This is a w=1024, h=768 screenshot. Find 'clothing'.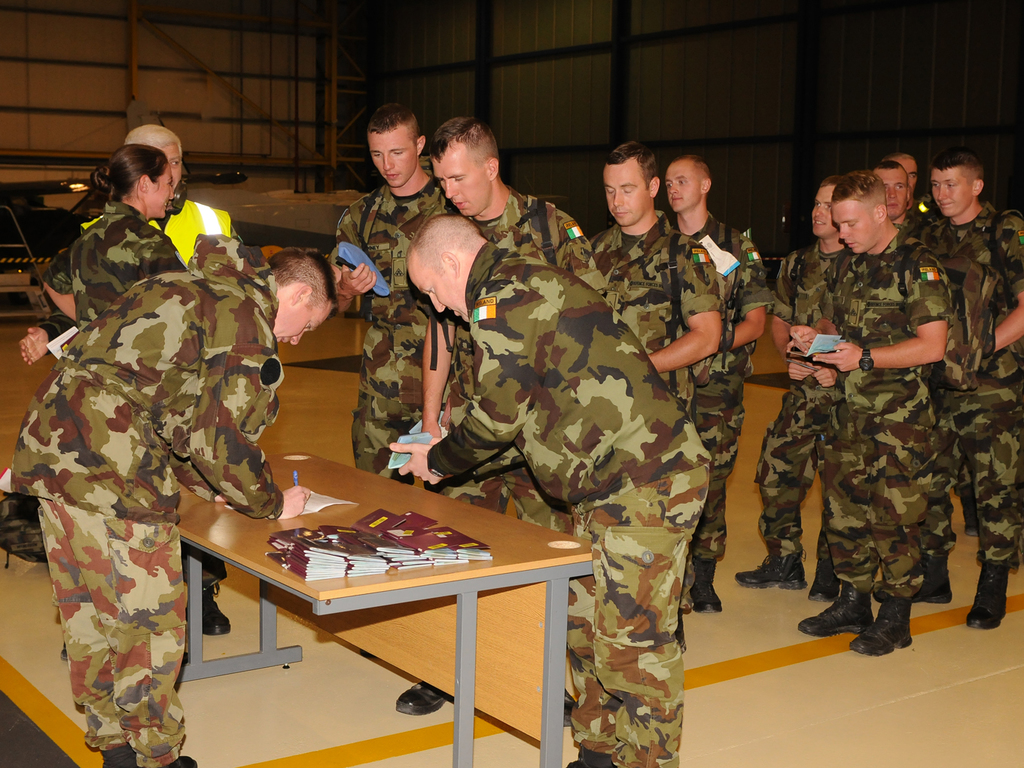
Bounding box: locate(21, 219, 254, 767).
